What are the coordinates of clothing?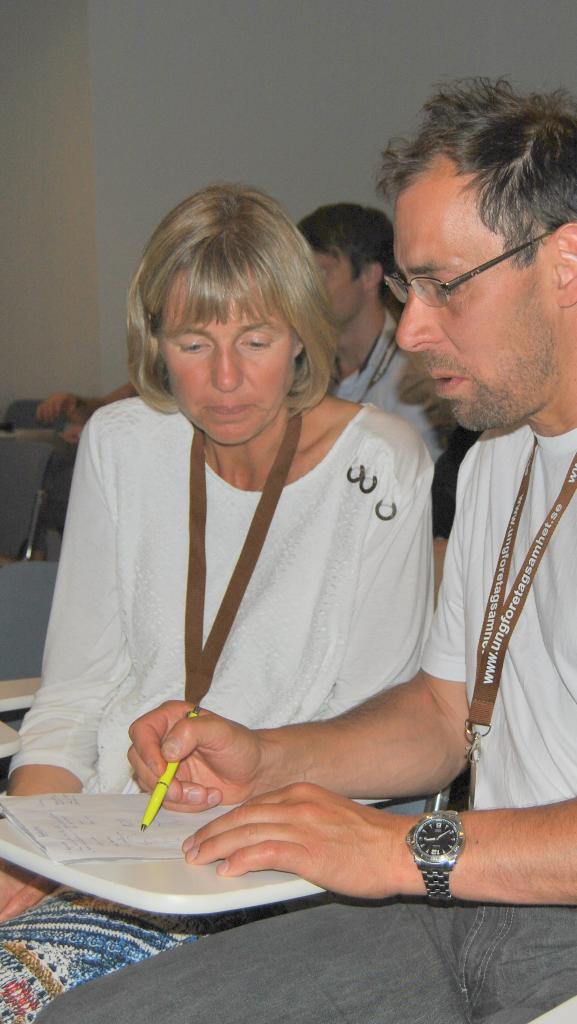
{"x1": 32, "y1": 426, "x2": 576, "y2": 1023}.
